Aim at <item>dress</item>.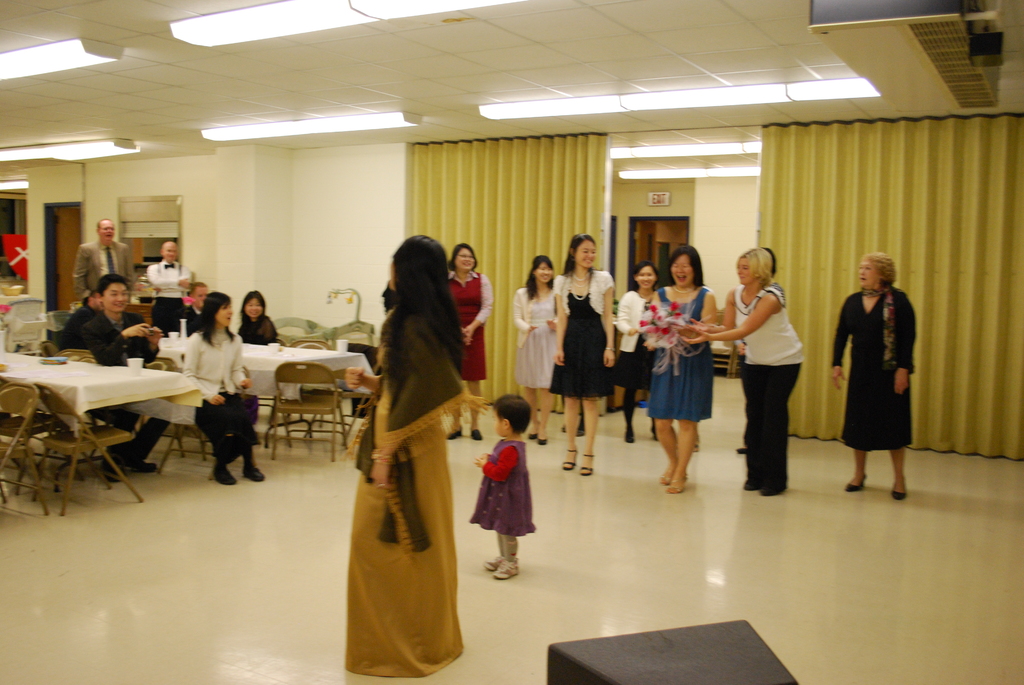
Aimed at BBox(645, 286, 709, 421).
